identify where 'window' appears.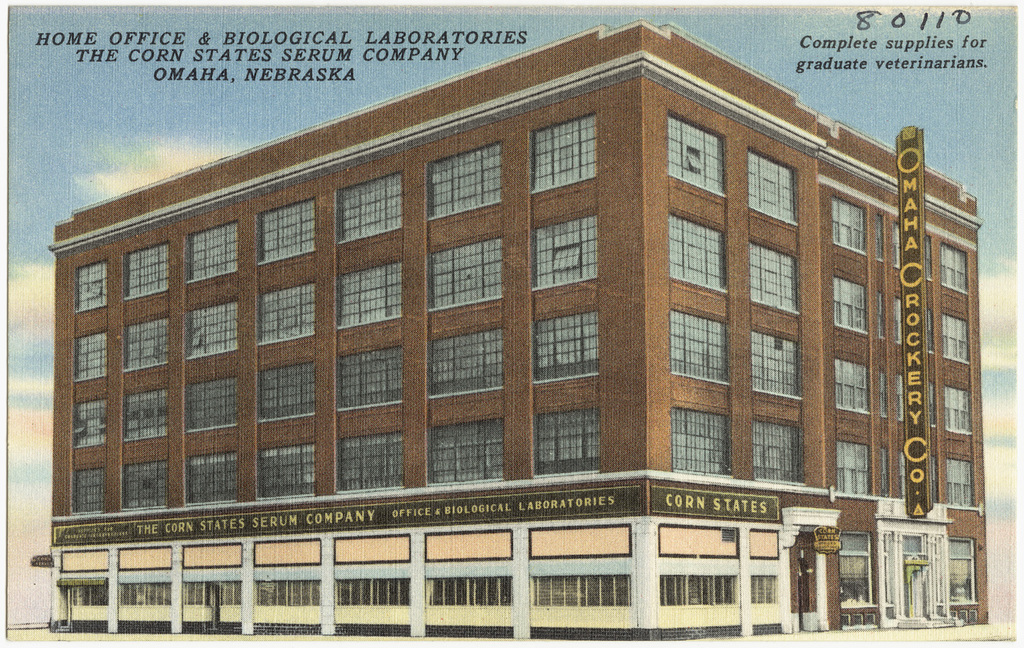
Appears at {"left": 834, "top": 273, "right": 870, "bottom": 339}.
